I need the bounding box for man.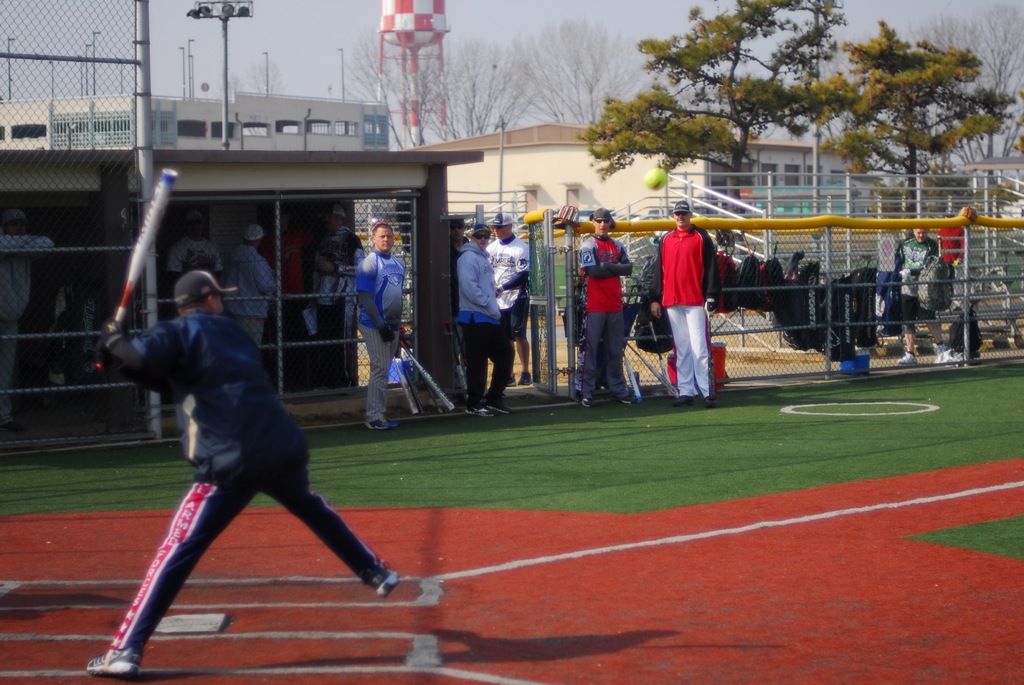
Here it is: (left=167, top=210, right=223, bottom=281).
